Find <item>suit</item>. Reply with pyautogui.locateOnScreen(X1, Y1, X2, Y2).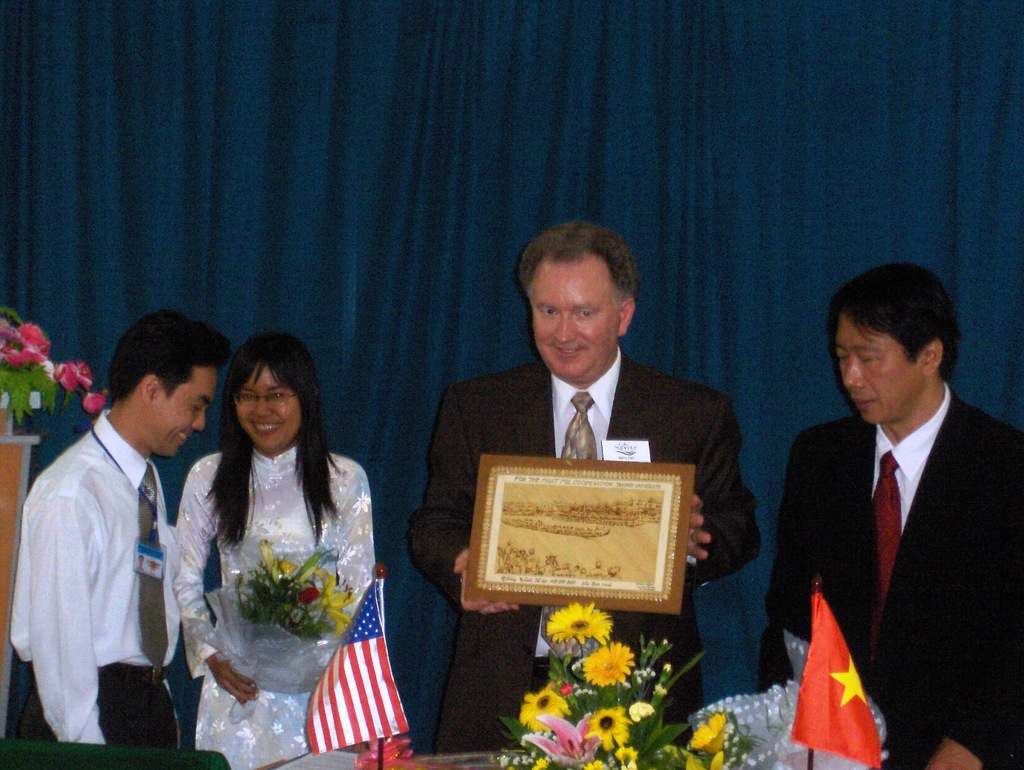
pyautogui.locateOnScreen(775, 313, 1020, 752).
